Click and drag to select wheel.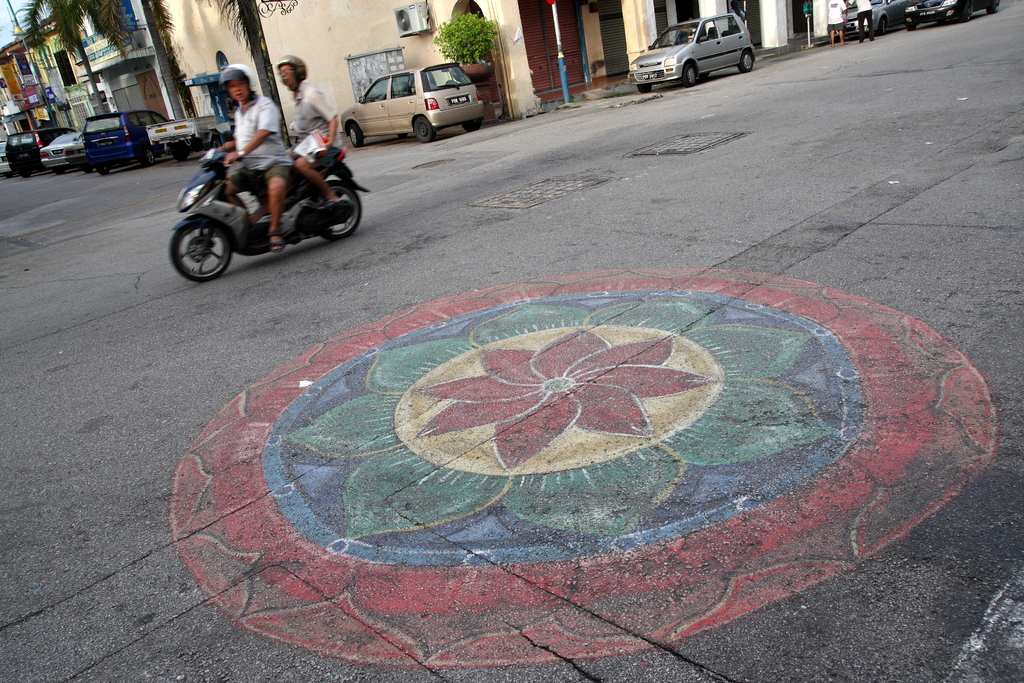
Selection: [left=880, top=18, right=886, bottom=38].
